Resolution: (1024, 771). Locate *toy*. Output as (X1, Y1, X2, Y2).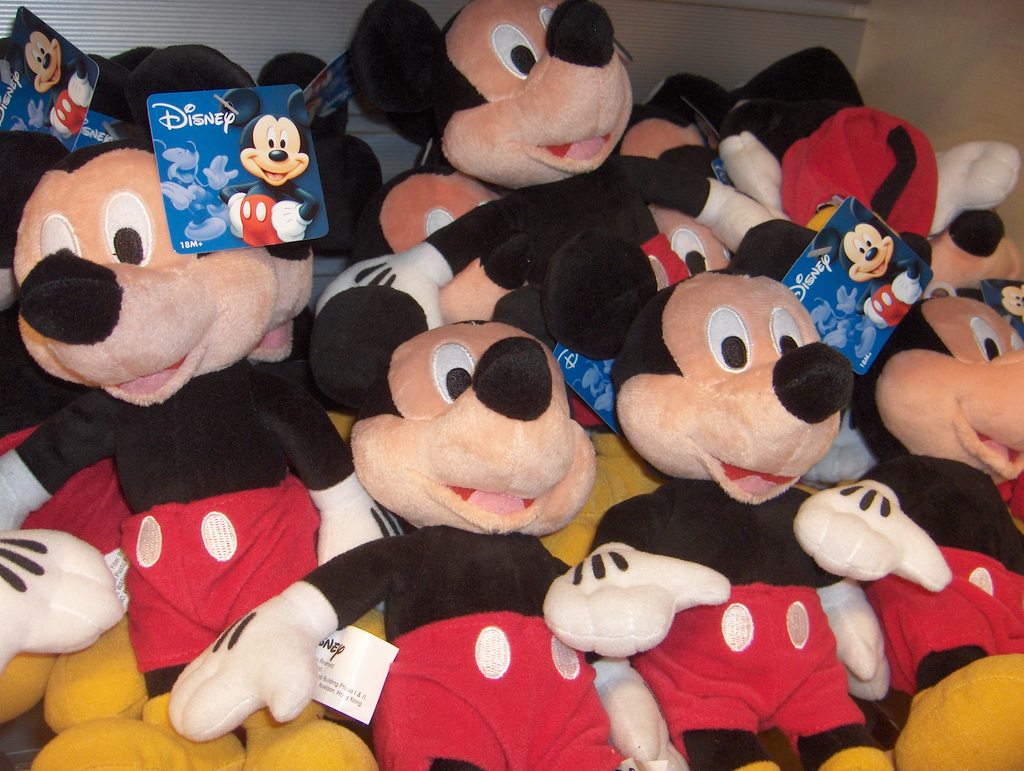
(0, 40, 17, 60).
